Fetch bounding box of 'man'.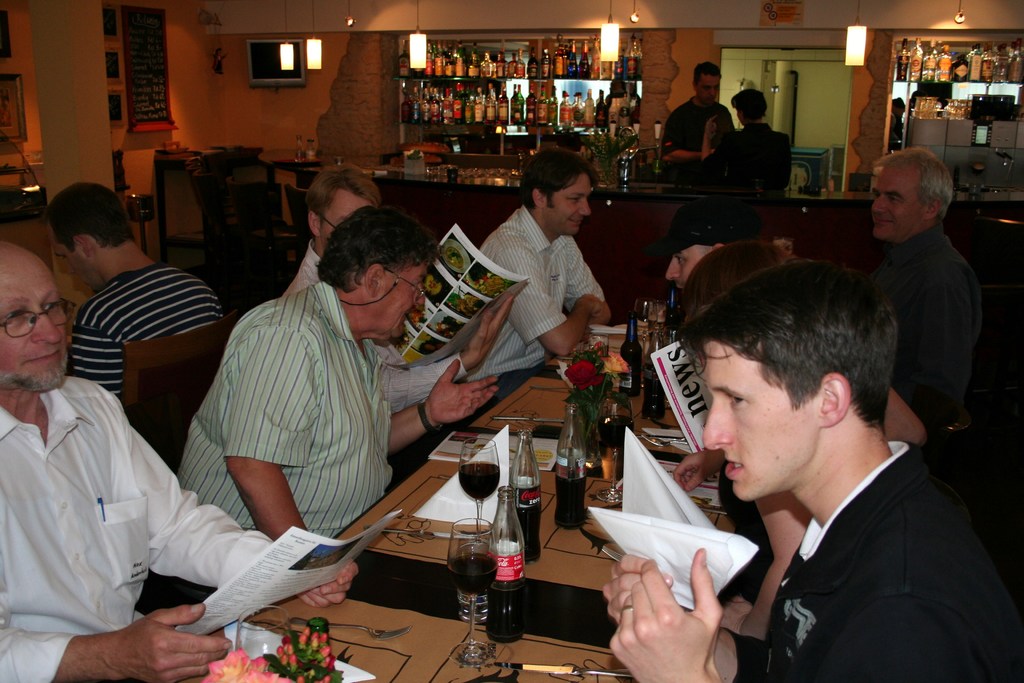
Bbox: bbox=[667, 284, 1008, 676].
